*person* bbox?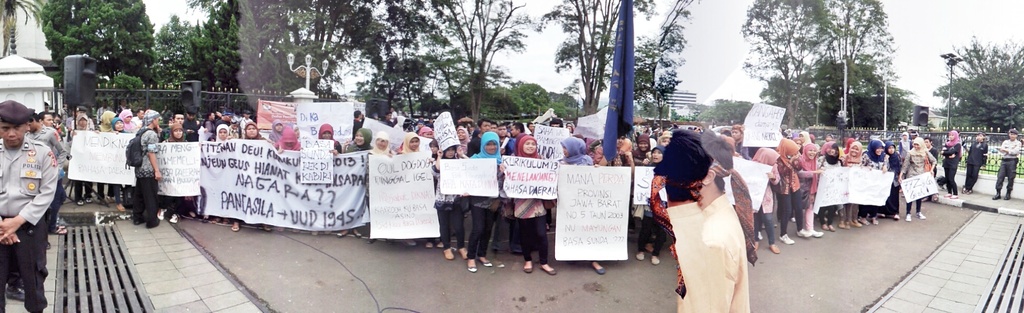
132,105,167,223
